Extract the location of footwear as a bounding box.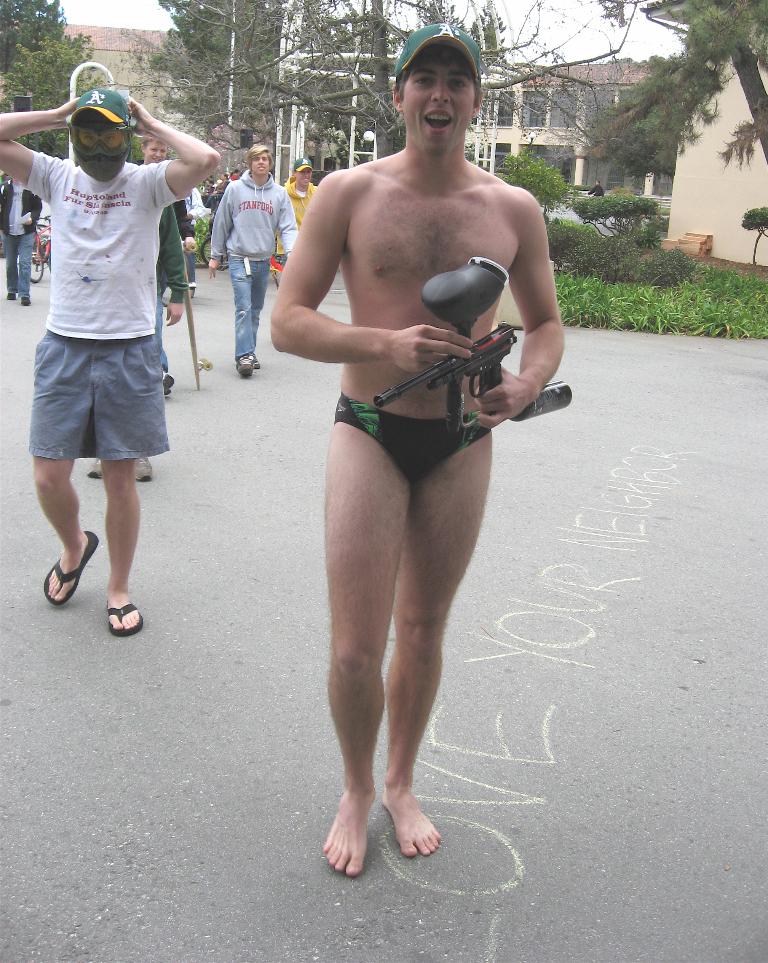
locate(253, 355, 258, 368).
